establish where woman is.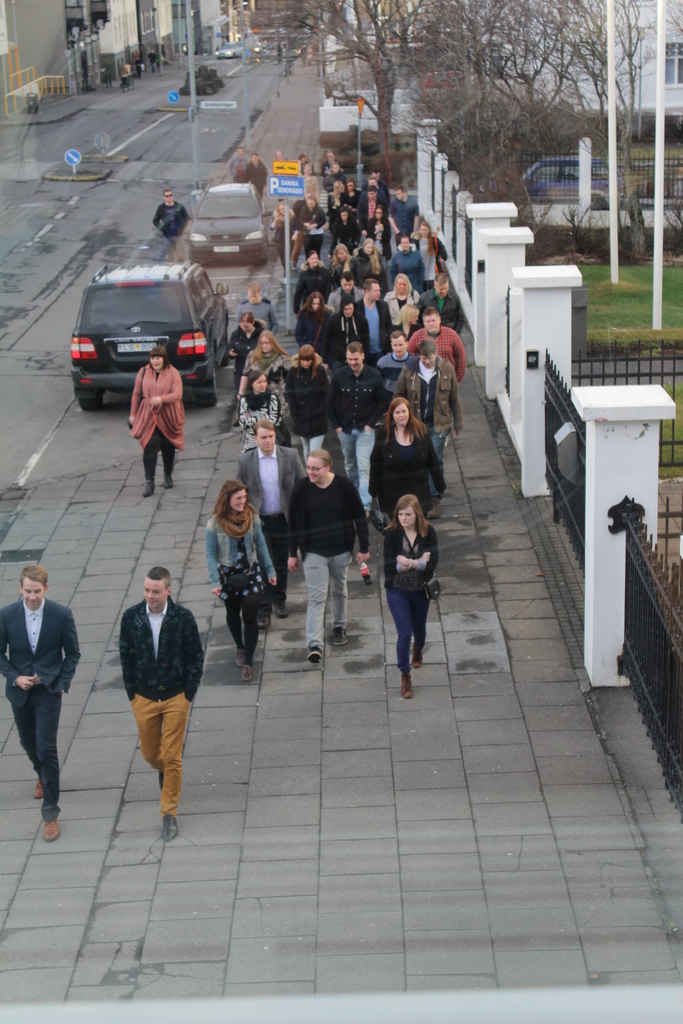
Established at [288,349,346,470].
